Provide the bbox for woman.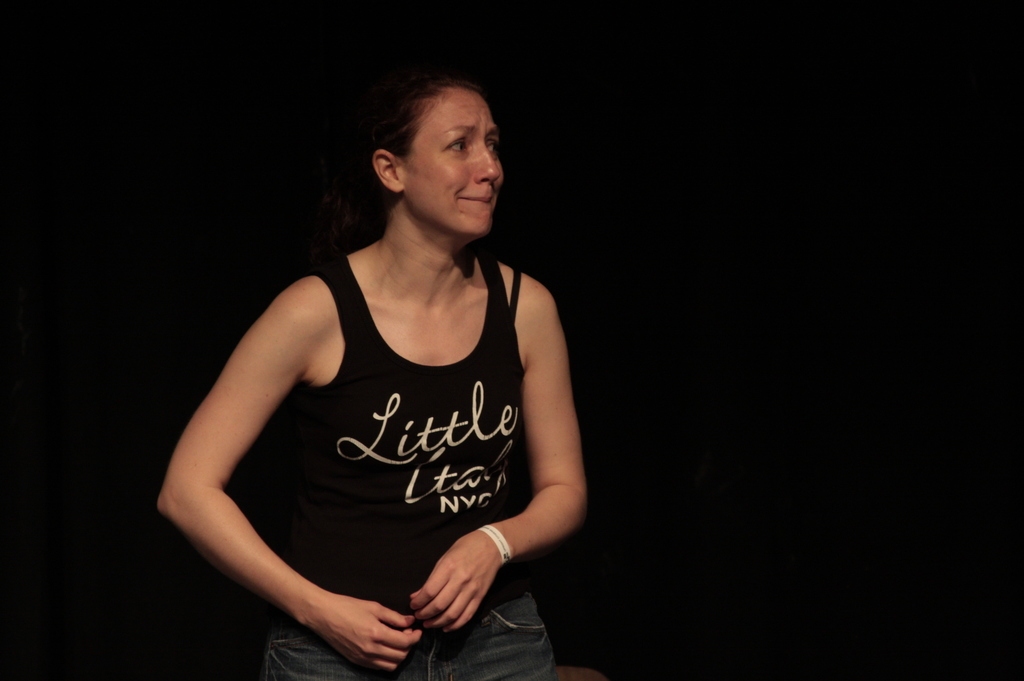
x1=161 y1=63 x2=615 y2=678.
